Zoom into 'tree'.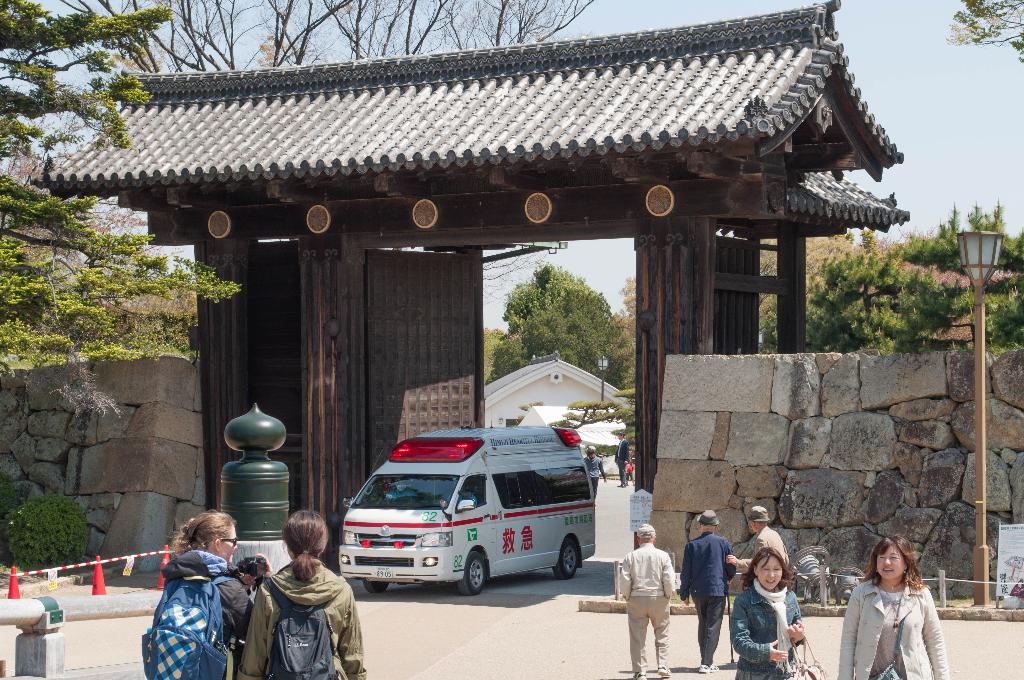
Zoom target: {"x1": 477, "y1": 259, "x2": 635, "y2": 407}.
